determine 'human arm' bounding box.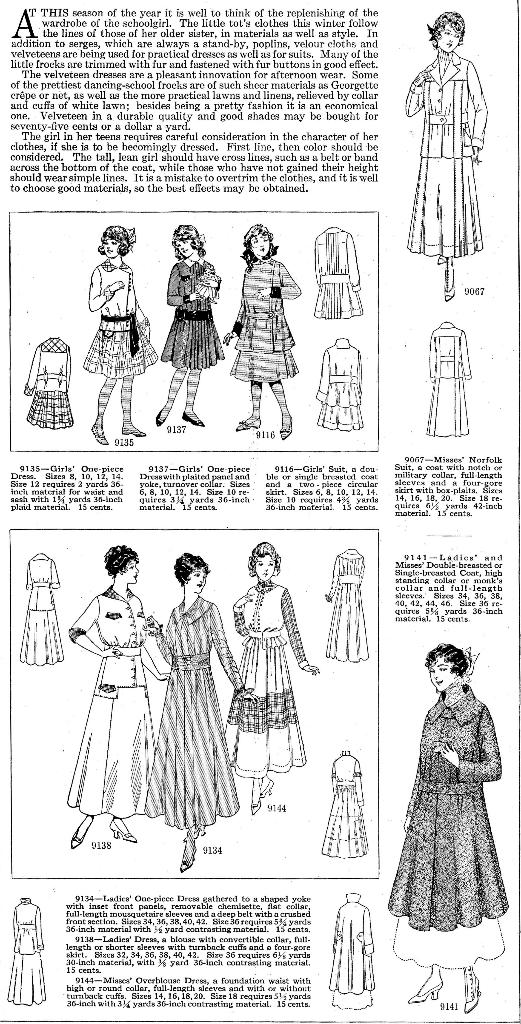
Determined: BBox(256, 259, 302, 301).
